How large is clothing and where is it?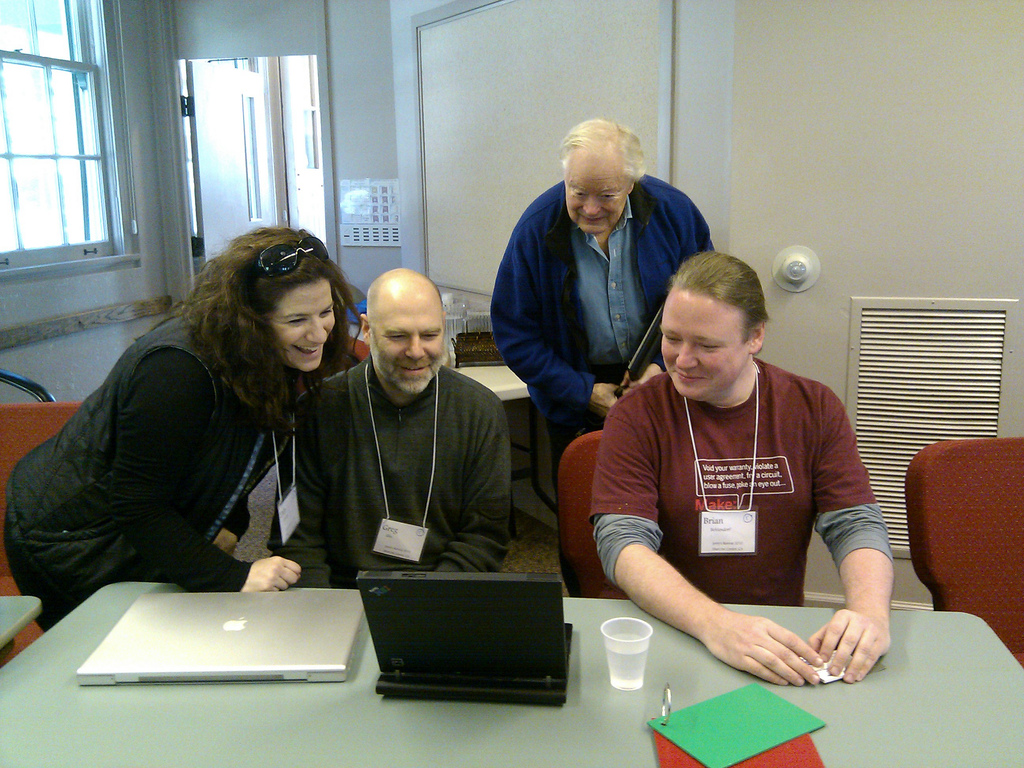
Bounding box: <box>4,311,299,634</box>.
